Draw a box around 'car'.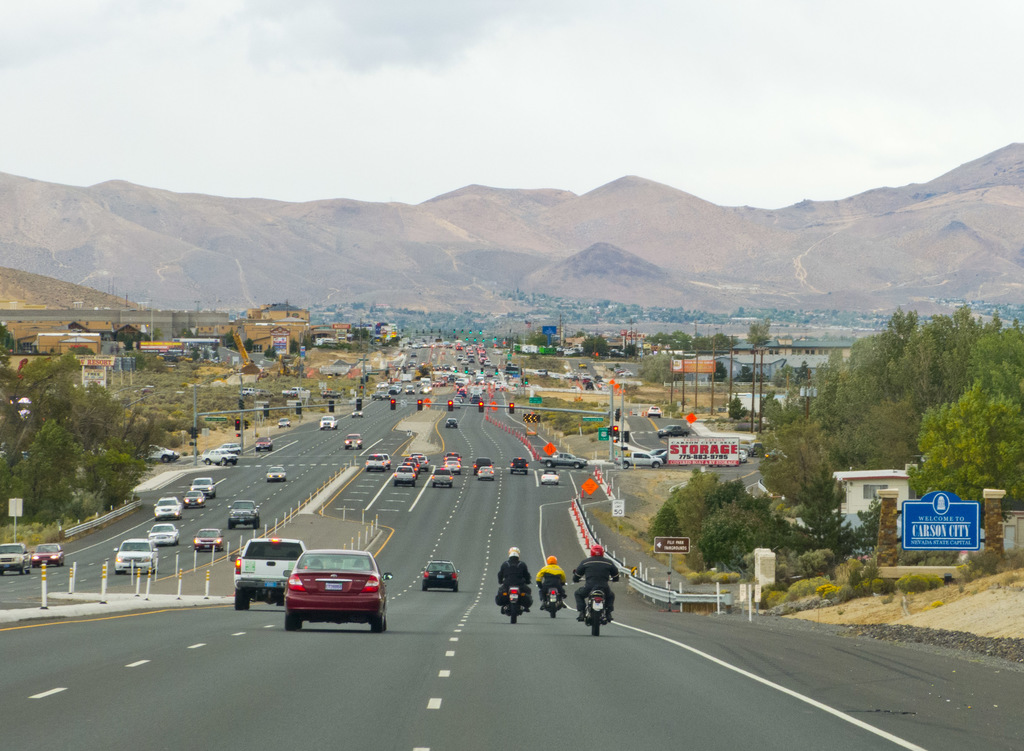
detection(189, 529, 223, 549).
